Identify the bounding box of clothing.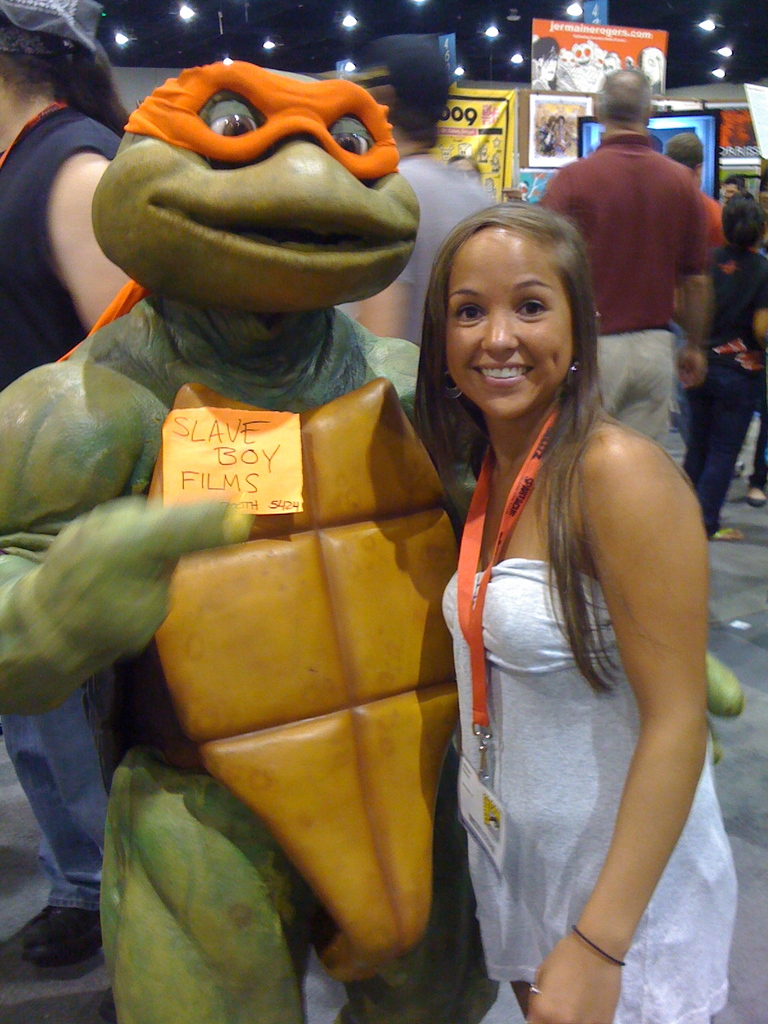
rect(440, 572, 740, 1023).
